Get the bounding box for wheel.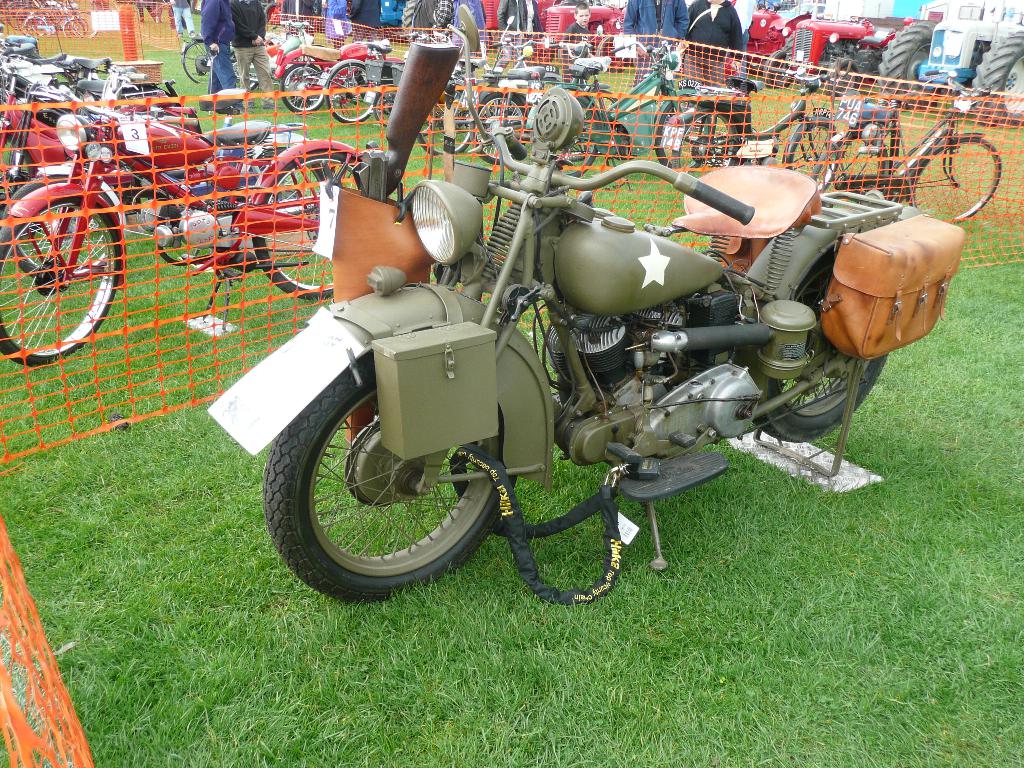
bbox=(783, 31, 794, 59).
